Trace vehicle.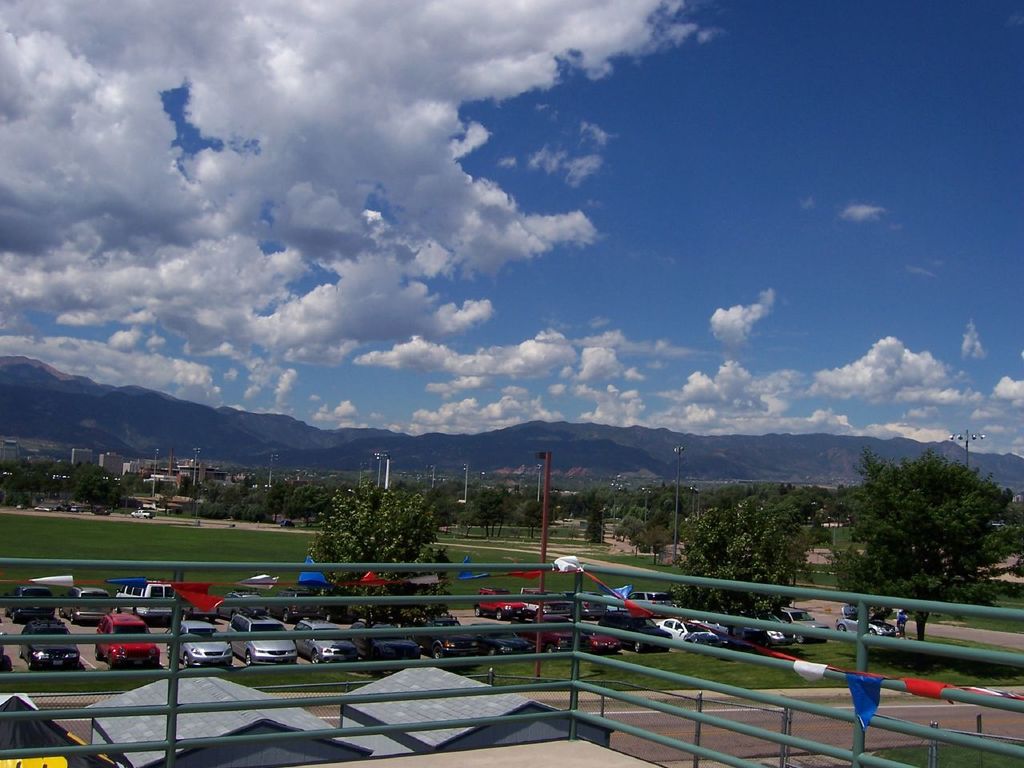
Traced to l=72, t=586, r=112, b=618.
